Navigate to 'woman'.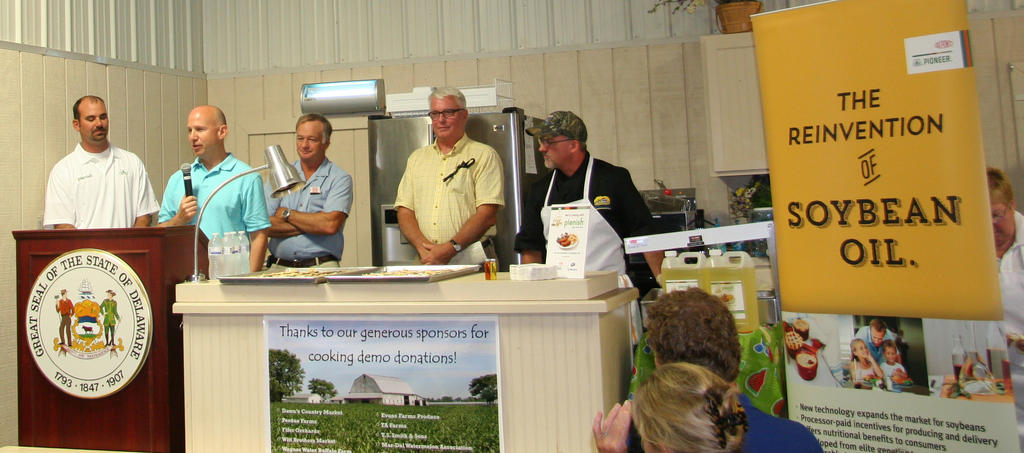
Navigation target: BBox(590, 361, 744, 452).
